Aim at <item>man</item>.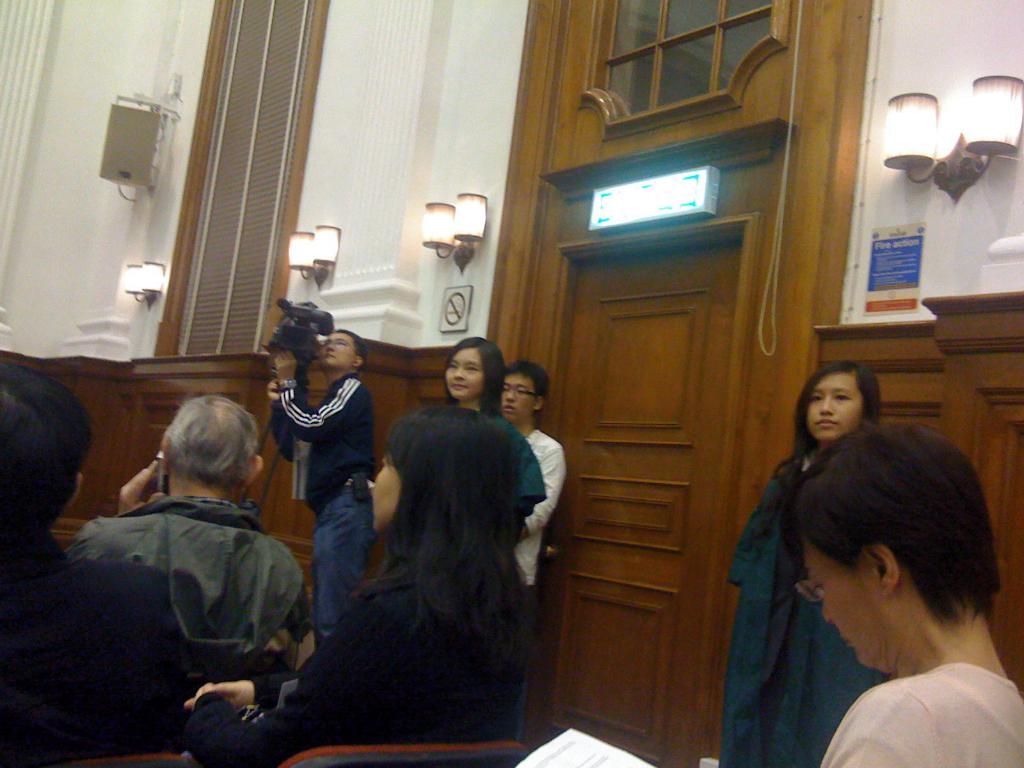
Aimed at crop(60, 392, 326, 725).
